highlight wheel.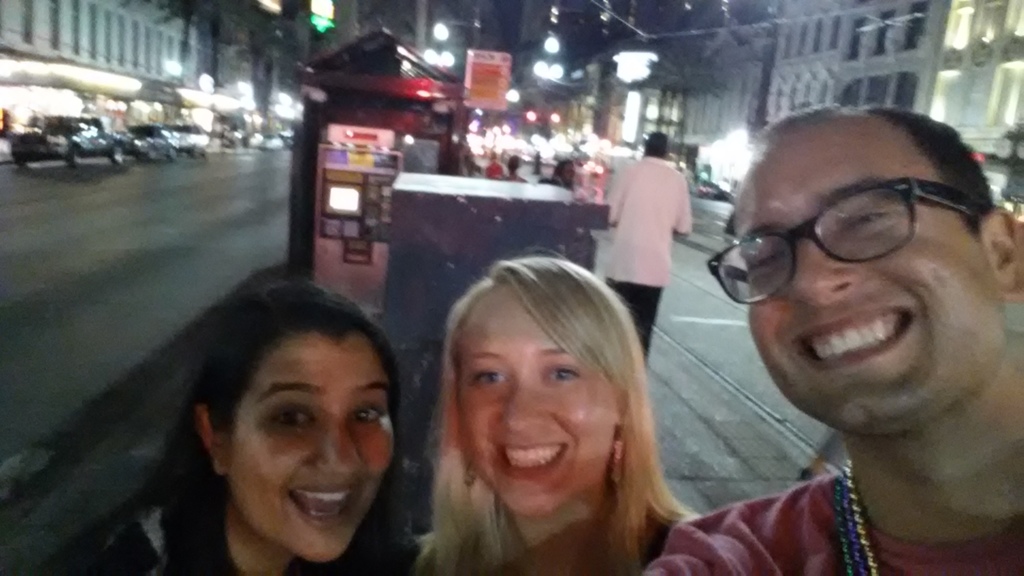
Highlighted region: (135,154,148,166).
